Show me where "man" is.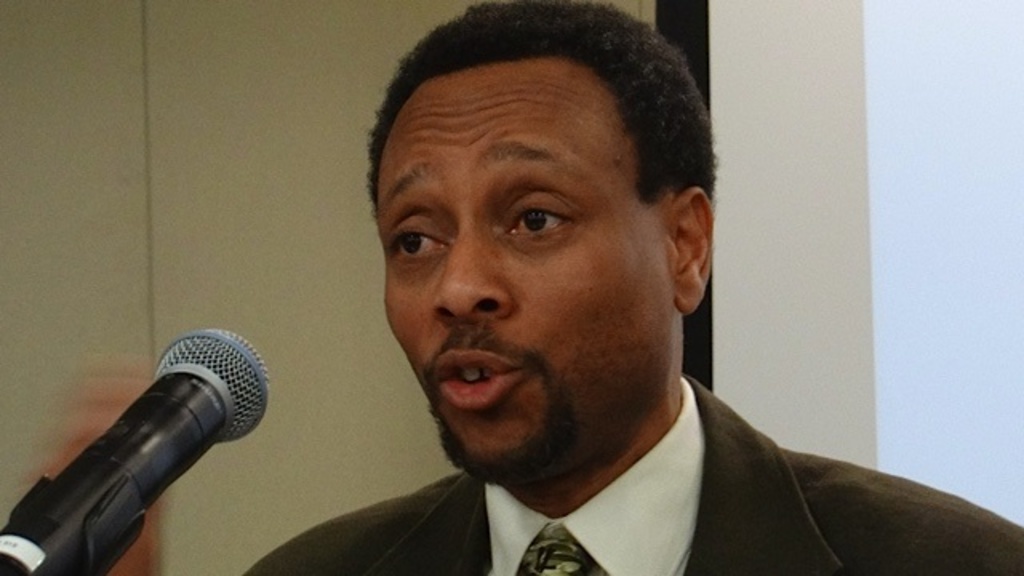
"man" is at bbox=(224, 2, 1022, 574).
